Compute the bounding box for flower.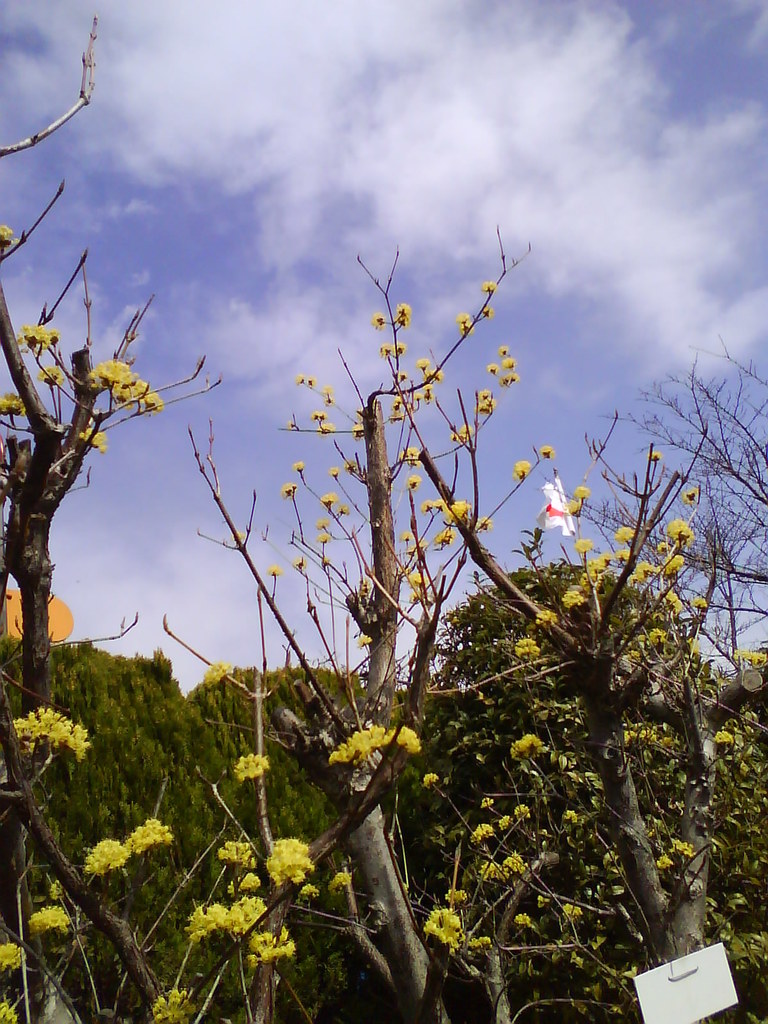
79,428,111,452.
